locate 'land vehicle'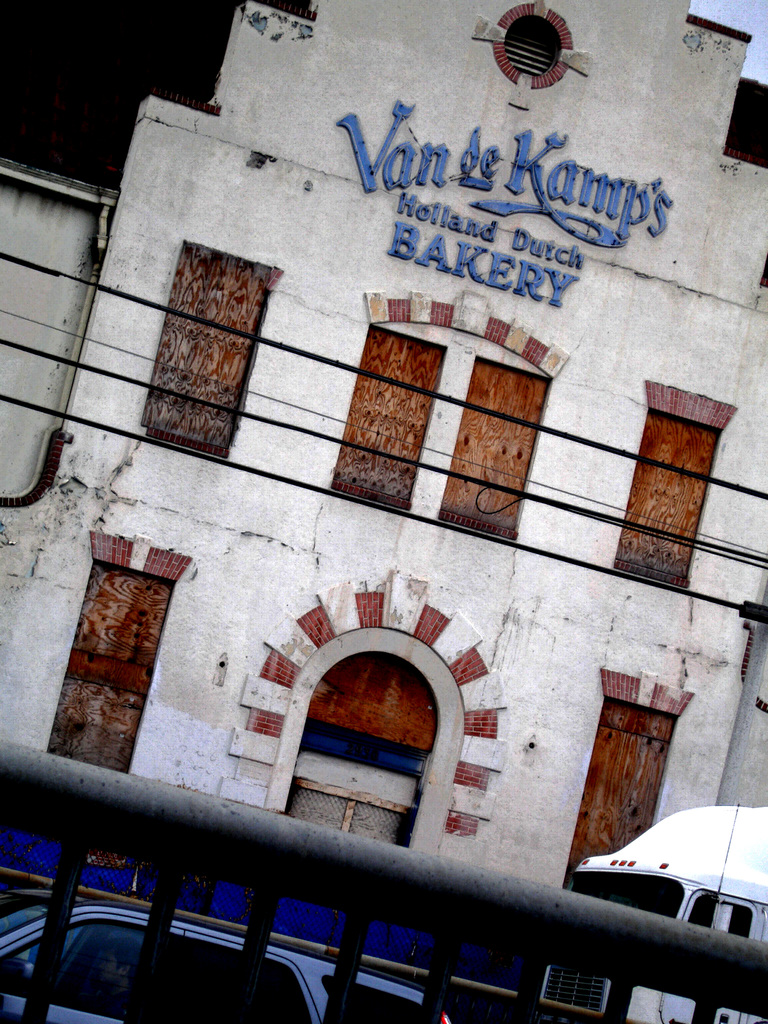
left=1, top=892, right=447, bottom=1023
